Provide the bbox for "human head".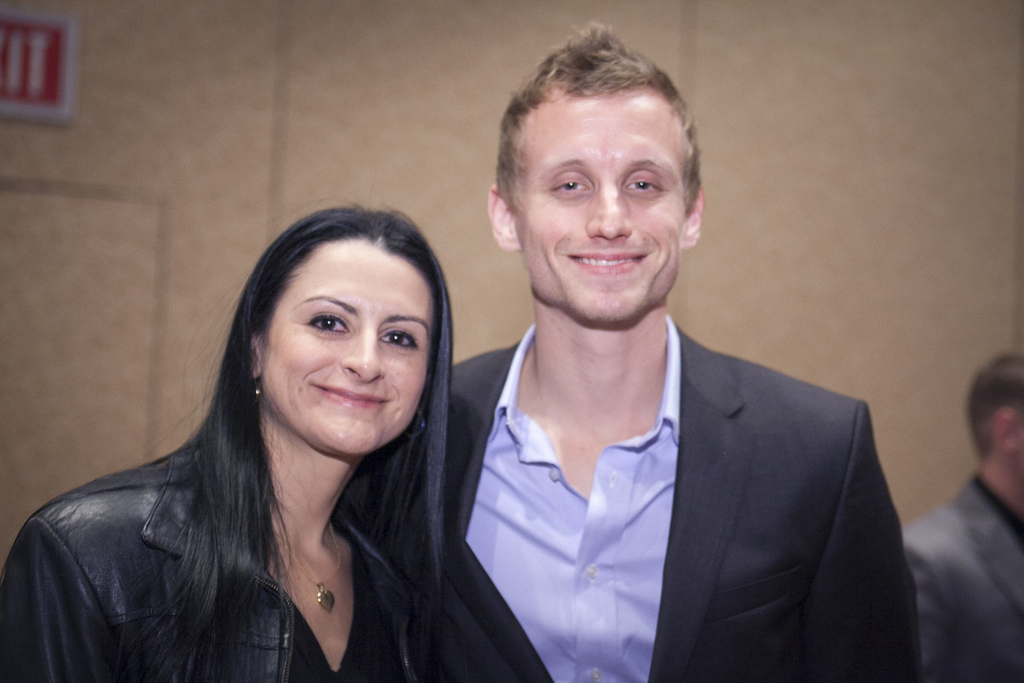
Rect(484, 24, 716, 342).
